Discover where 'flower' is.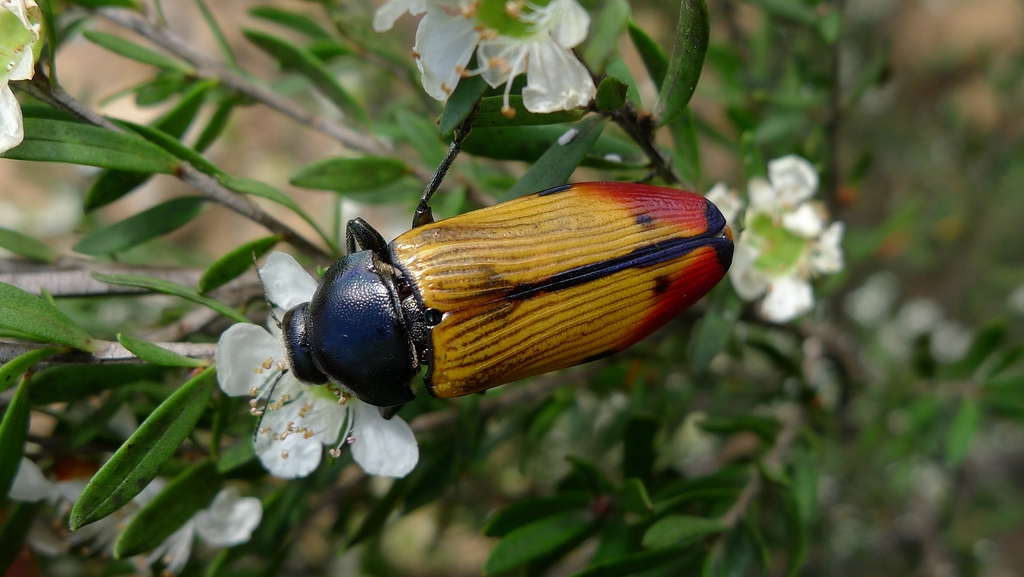
Discovered at bbox(376, 0, 598, 110).
